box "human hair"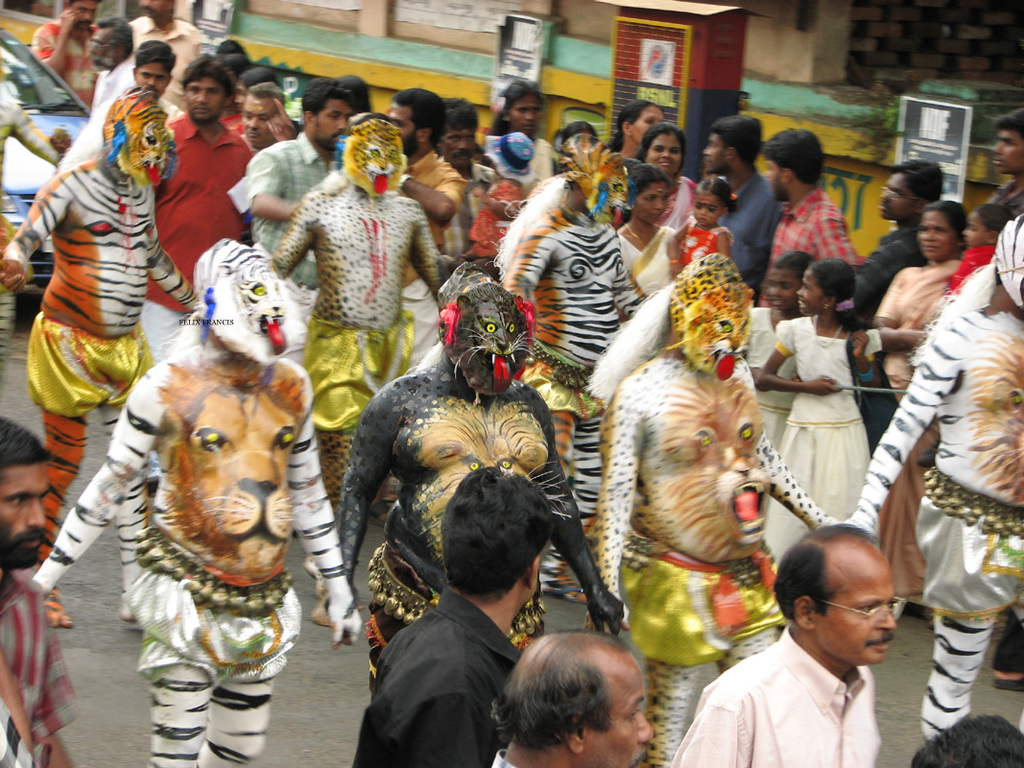
select_region(773, 524, 870, 622)
